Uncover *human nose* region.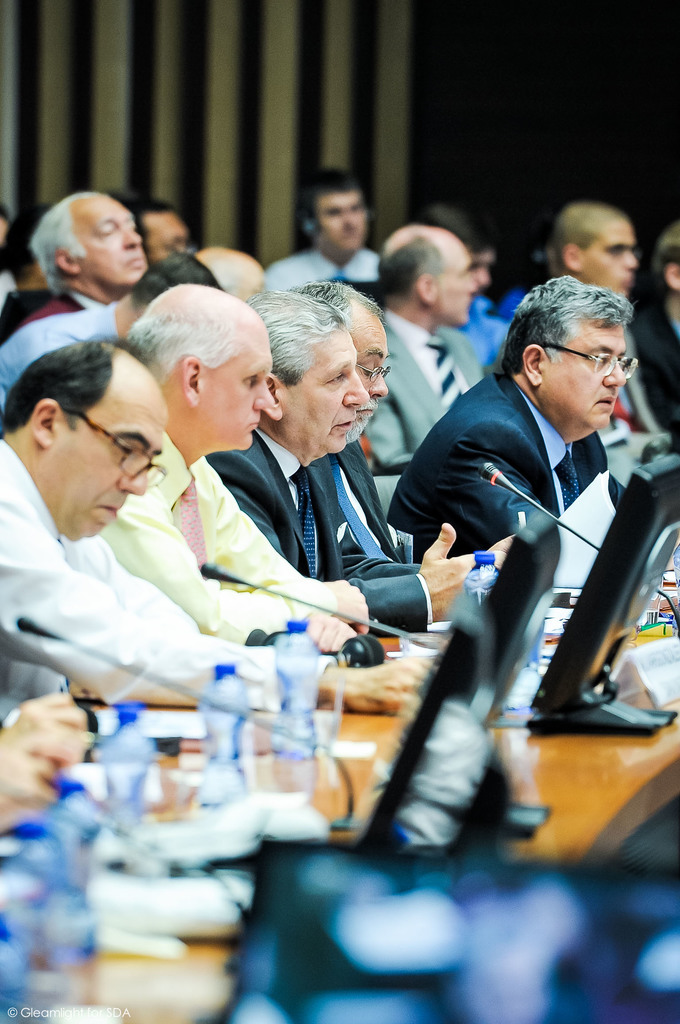
Uncovered: [343, 369, 368, 407].
